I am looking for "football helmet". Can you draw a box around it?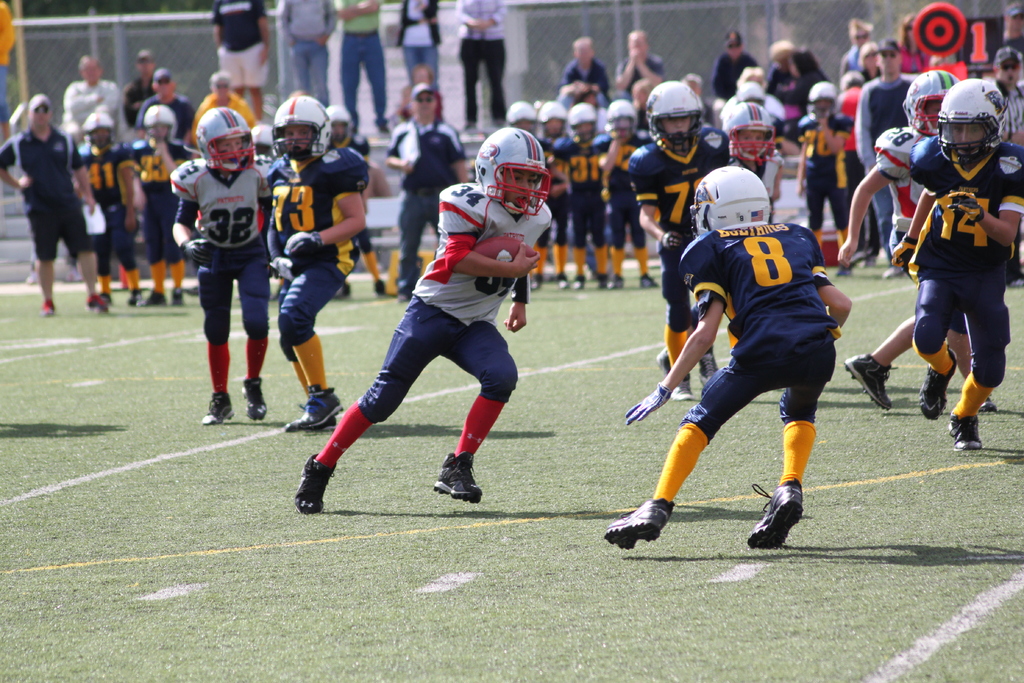
Sure, the bounding box is [802, 81, 842, 121].
